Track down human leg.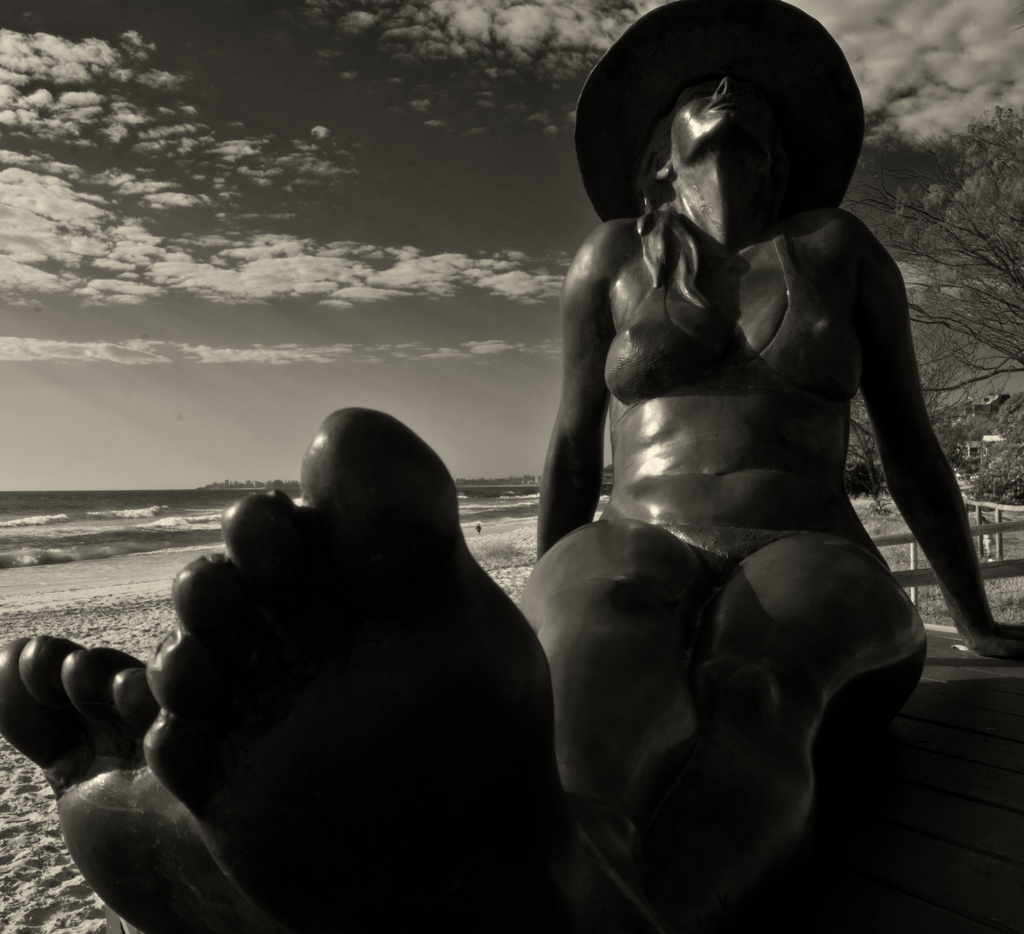
Tracked to [left=0, top=413, right=911, bottom=931].
